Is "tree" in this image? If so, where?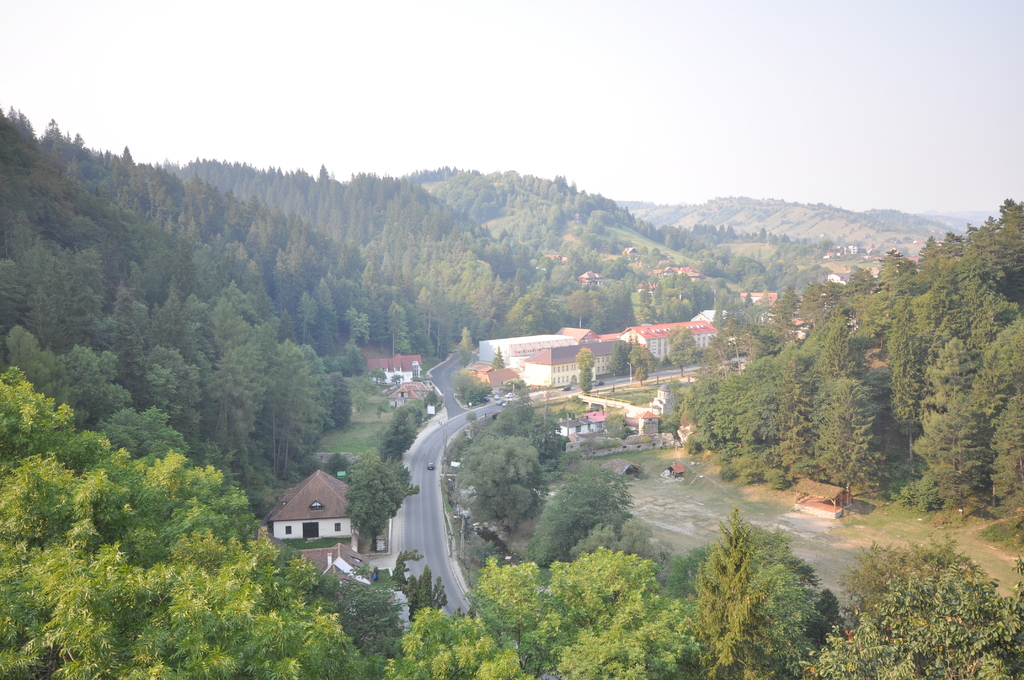
Yes, at select_region(777, 550, 1023, 679).
